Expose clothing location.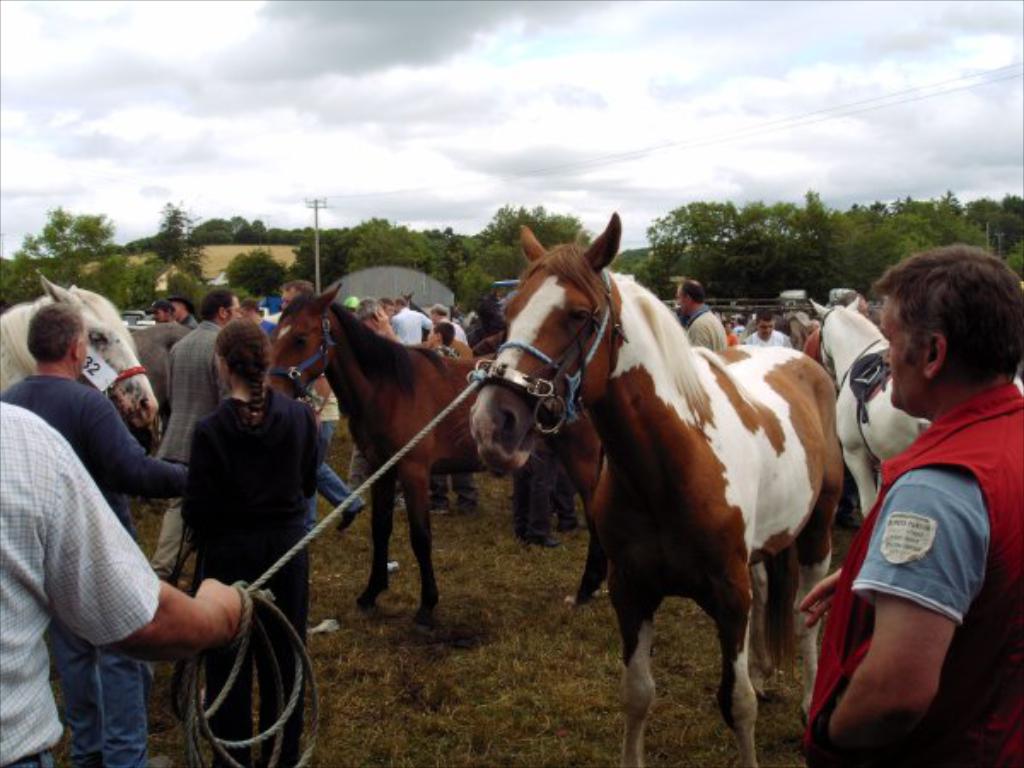
Exposed at (0, 396, 148, 766).
